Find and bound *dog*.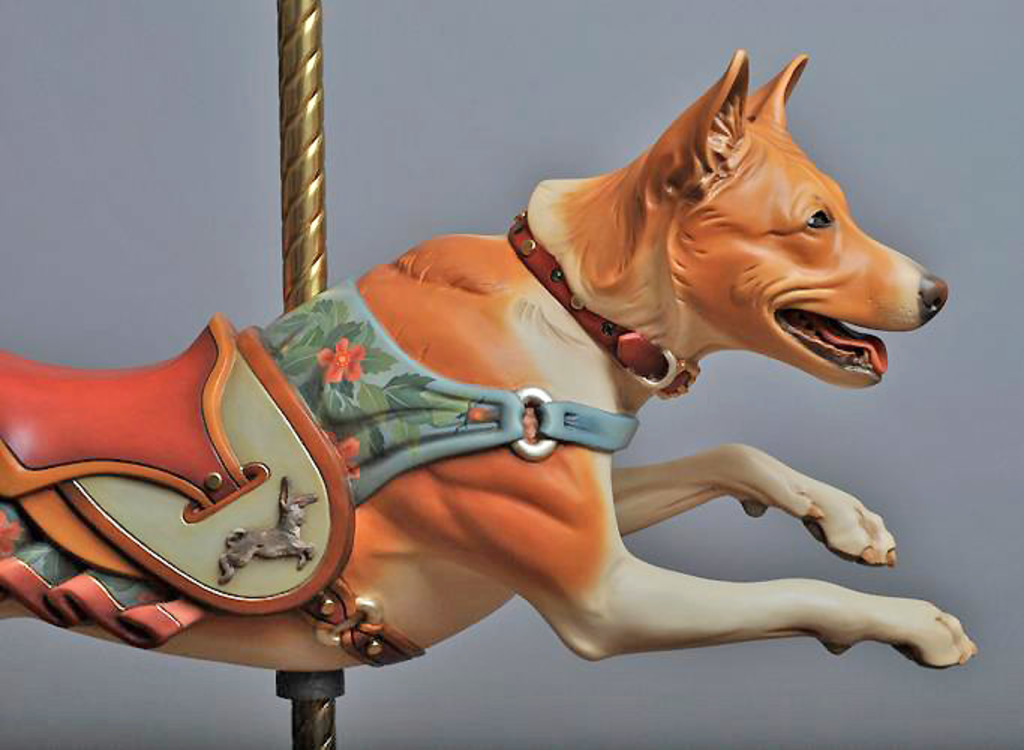
Bound: Rect(0, 44, 982, 662).
